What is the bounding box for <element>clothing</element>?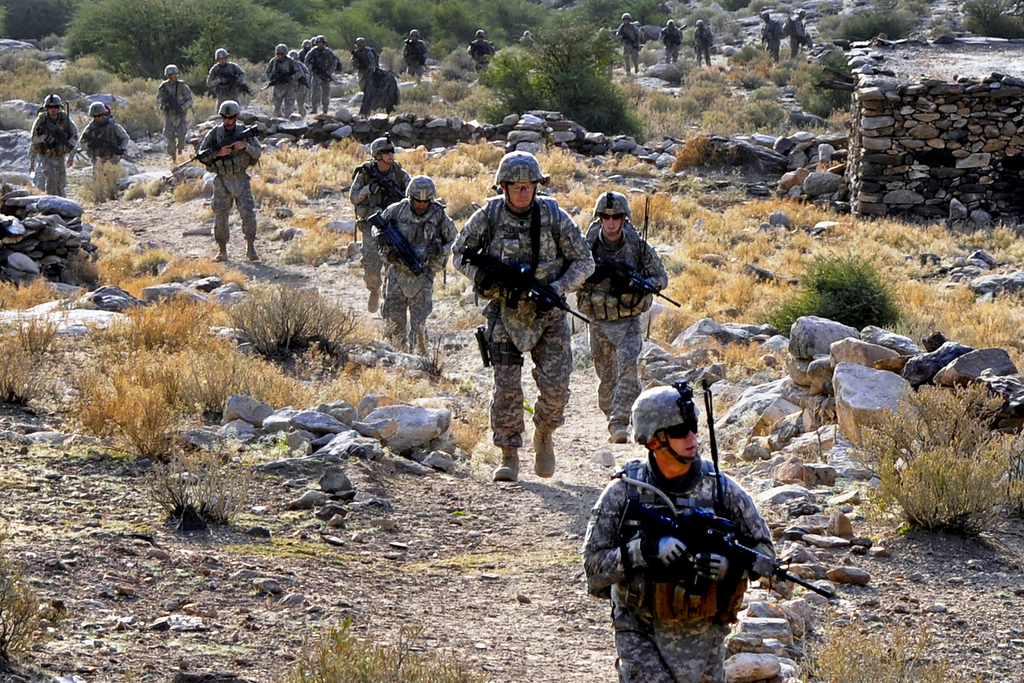
(309,46,342,112).
